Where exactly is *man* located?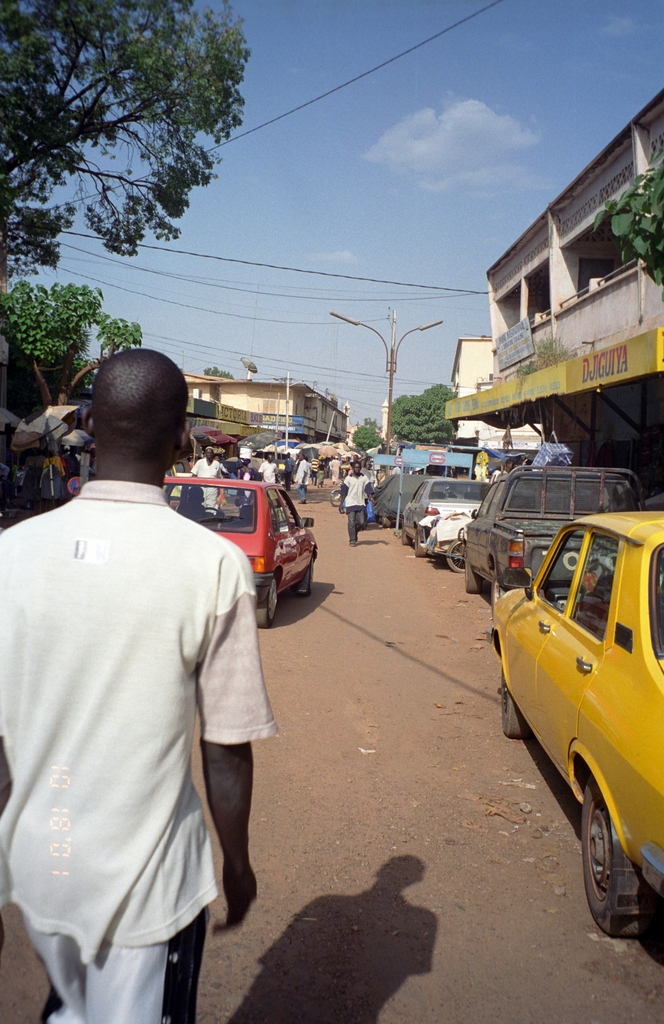
Its bounding box is box=[294, 451, 308, 503].
